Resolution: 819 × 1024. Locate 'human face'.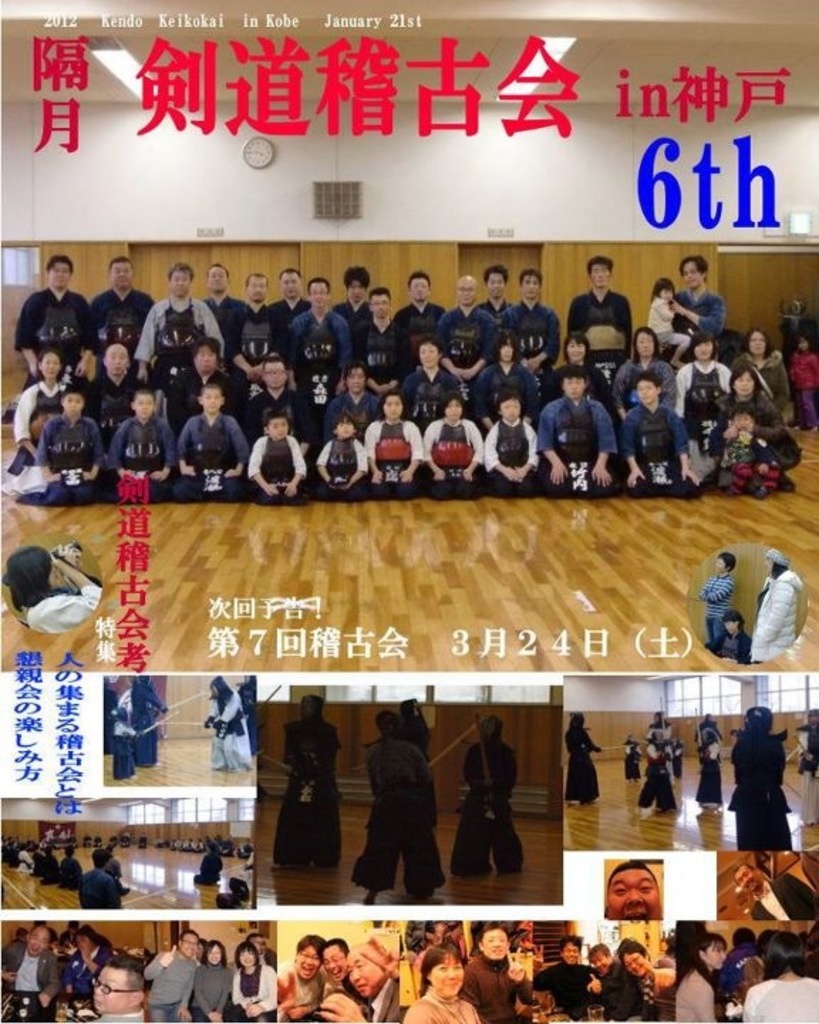
189:337:218:374.
